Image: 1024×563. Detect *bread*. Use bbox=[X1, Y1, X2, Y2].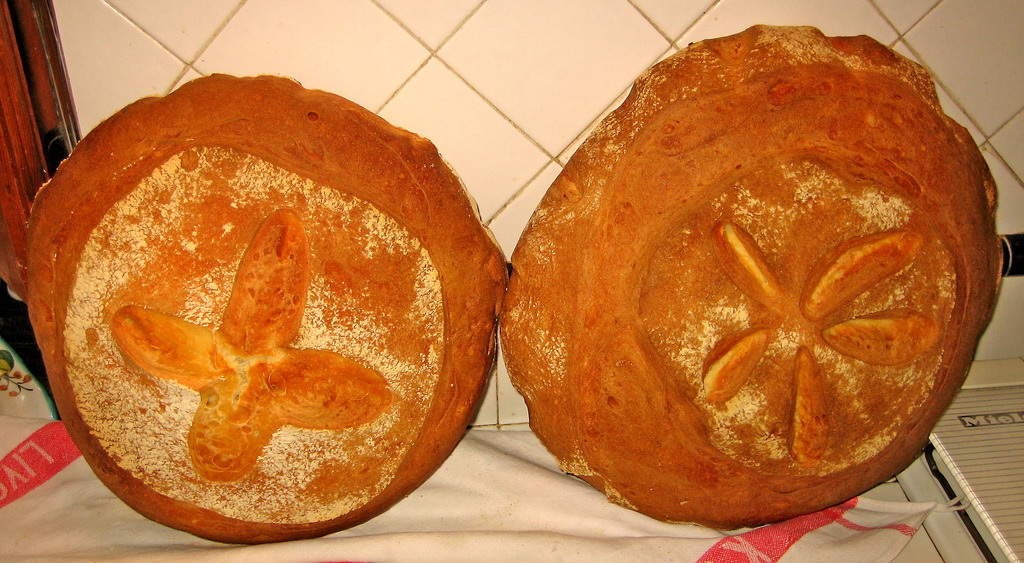
bbox=[19, 74, 514, 541].
